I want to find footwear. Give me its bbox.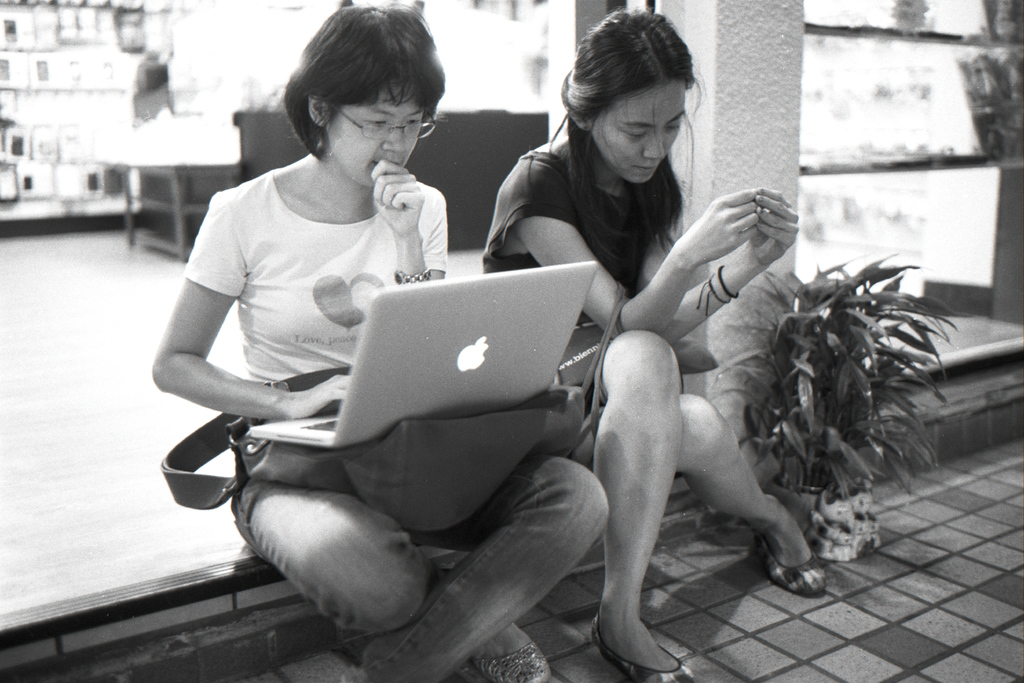
bbox(749, 535, 828, 591).
